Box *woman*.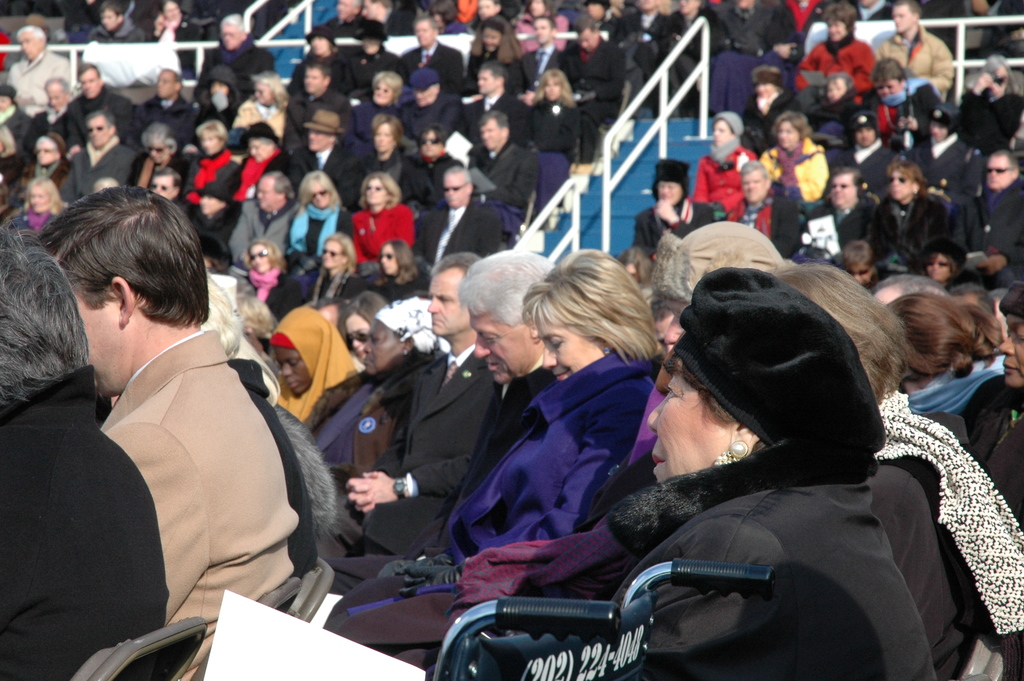
(522, 67, 570, 160).
